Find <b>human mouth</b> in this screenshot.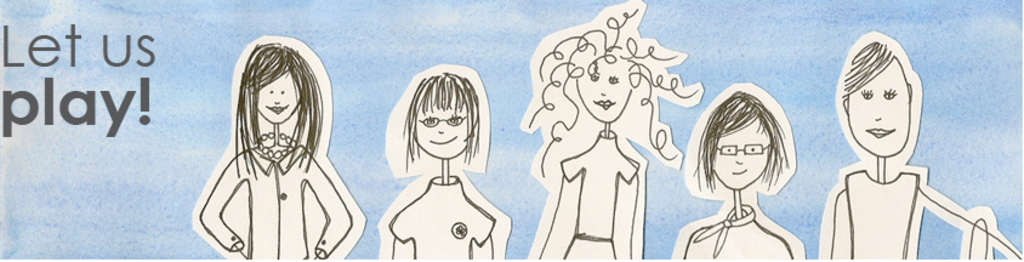
The bounding box for <b>human mouth</b> is select_region(427, 133, 461, 148).
